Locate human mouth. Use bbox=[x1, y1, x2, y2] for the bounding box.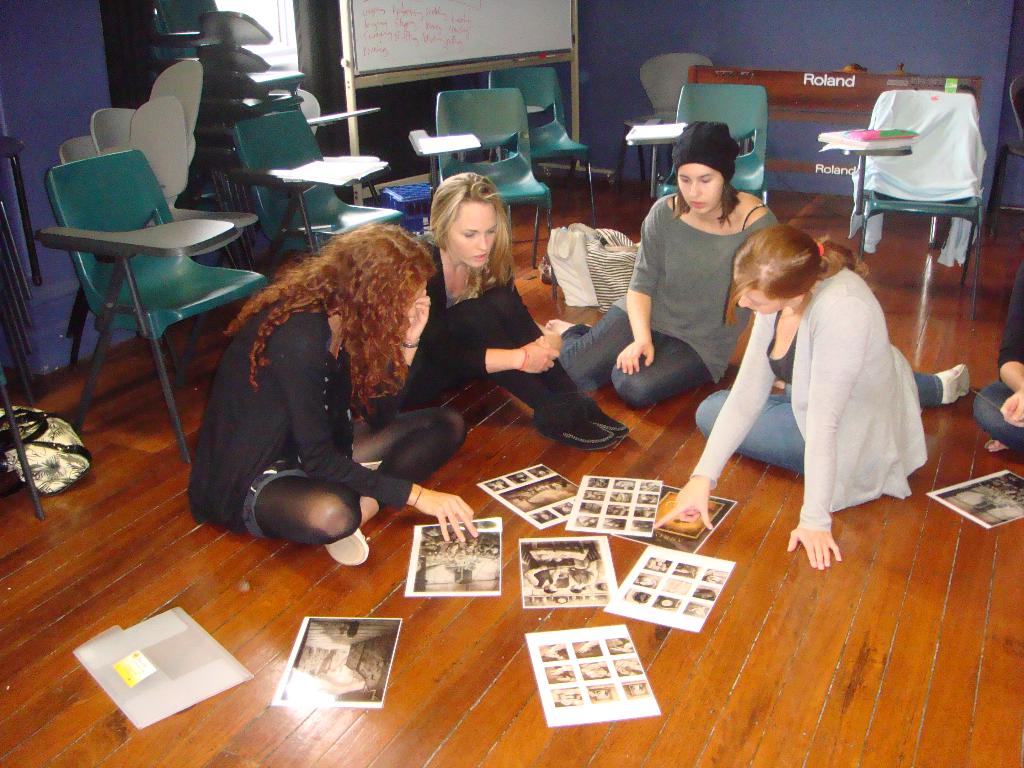
bbox=[474, 254, 489, 262].
